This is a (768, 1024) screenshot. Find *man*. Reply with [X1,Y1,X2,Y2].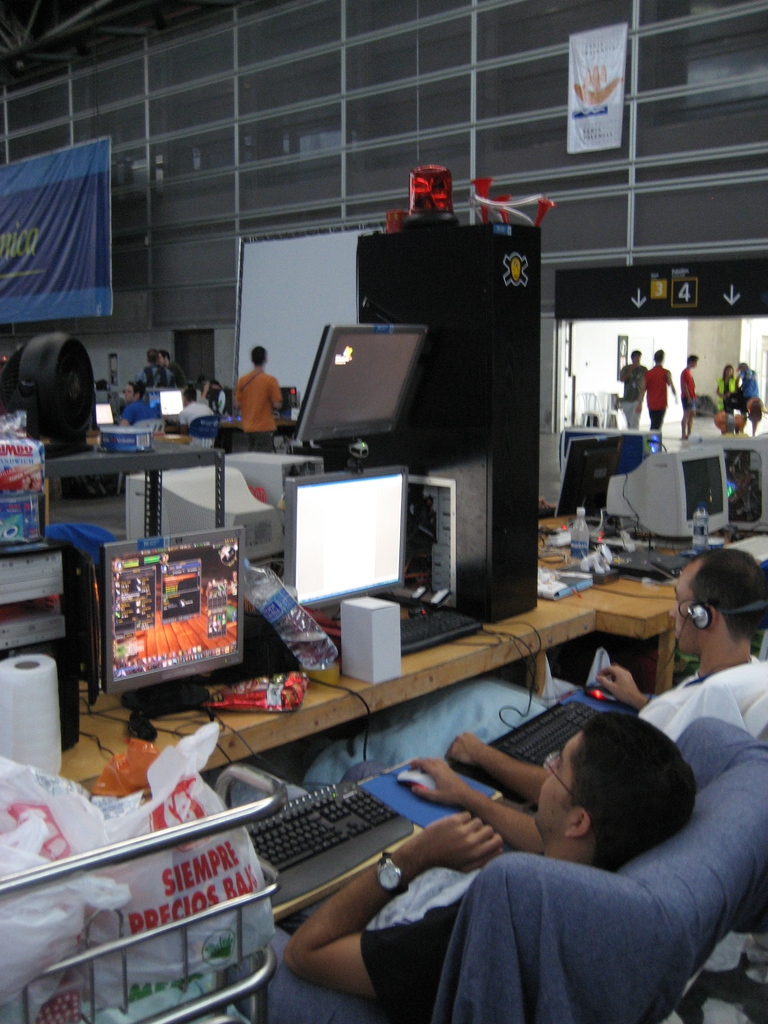
[173,387,217,434].
